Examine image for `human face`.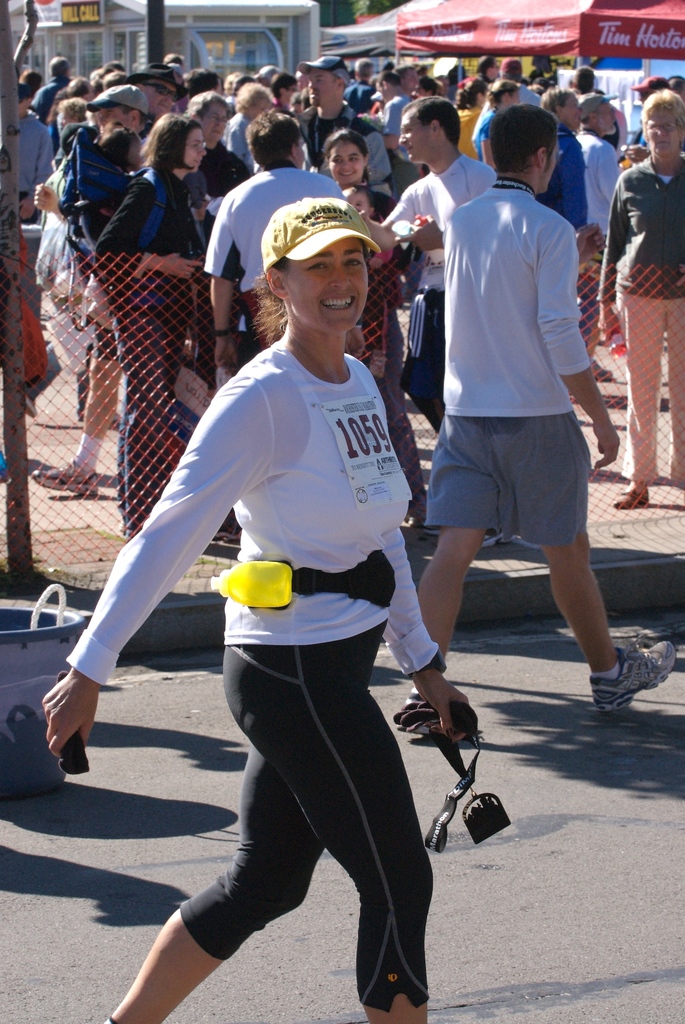
Examination result: (645, 111, 679, 156).
